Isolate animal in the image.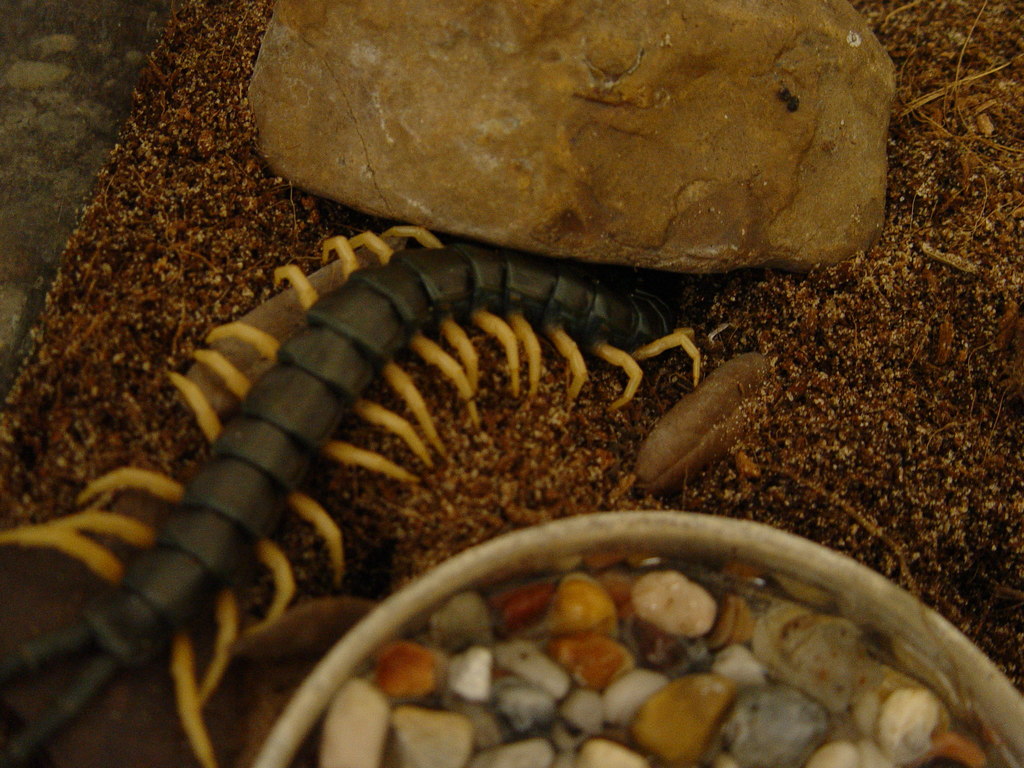
Isolated region: box(3, 222, 722, 767).
